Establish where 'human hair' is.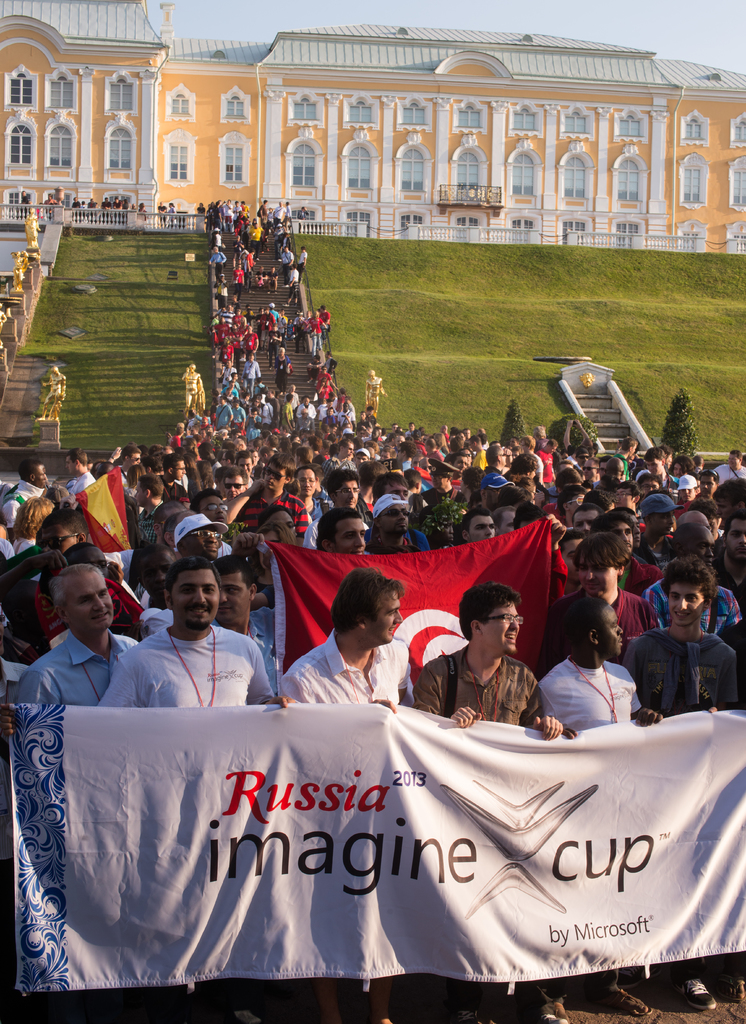
Established at 461:580:522:641.
